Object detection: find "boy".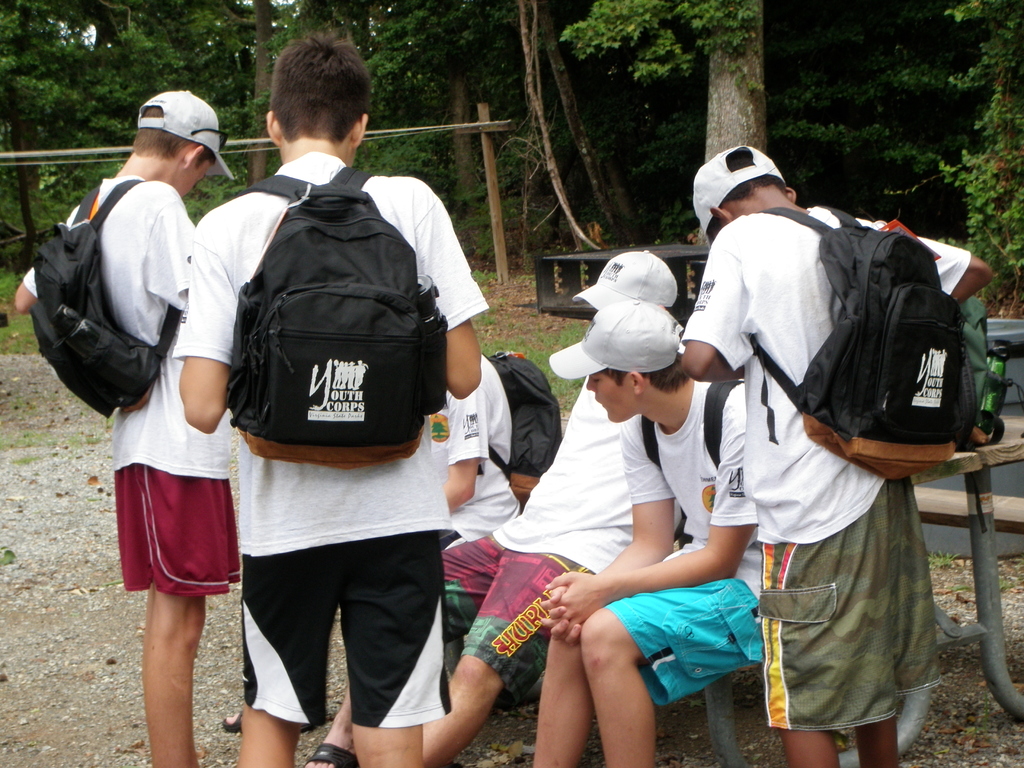
{"x1": 15, "y1": 87, "x2": 243, "y2": 767}.
